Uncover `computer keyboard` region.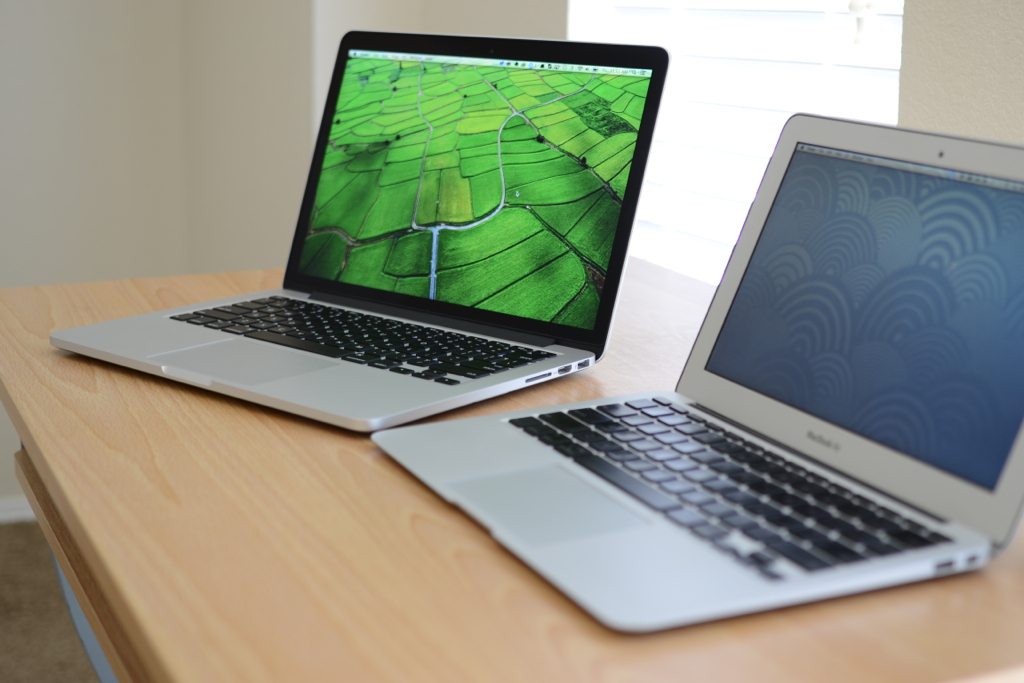
Uncovered: {"x1": 167, "y1": 293, "x2": 559, "y2": 389}.
